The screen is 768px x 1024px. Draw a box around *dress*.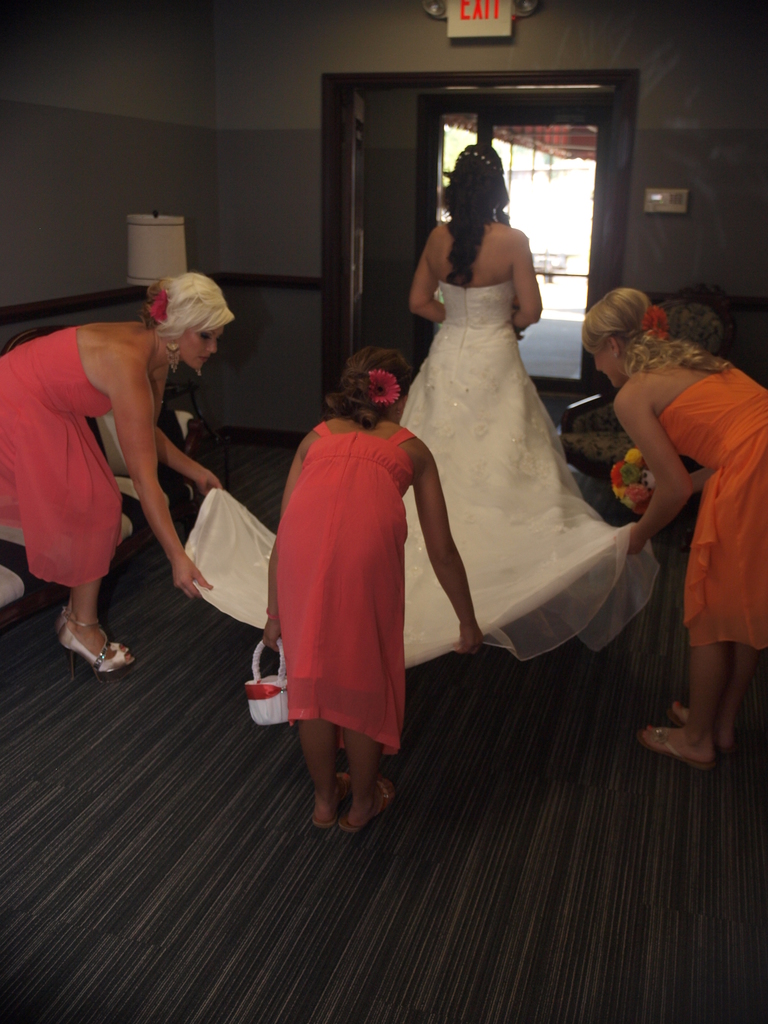
0/326/119/586.
